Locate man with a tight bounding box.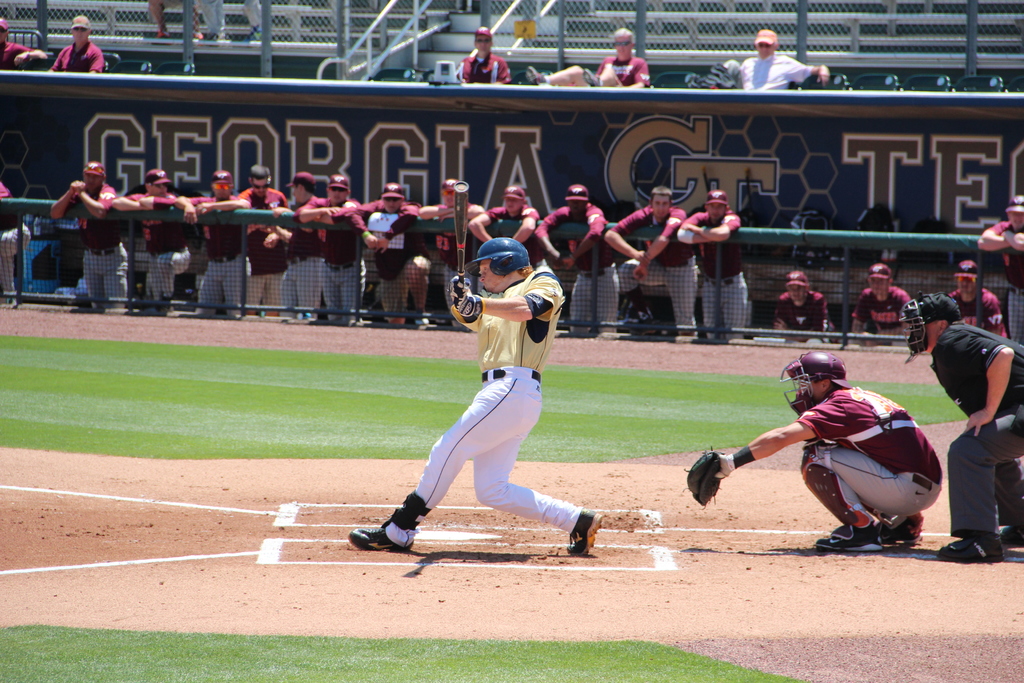
951:255:1006:345.
